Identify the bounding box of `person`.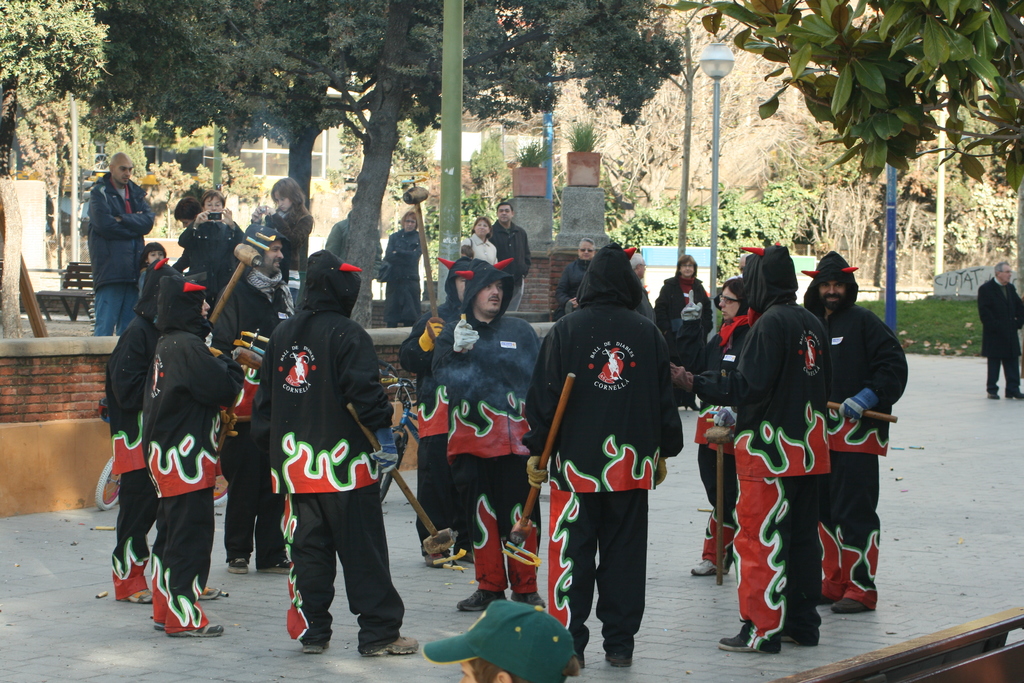
(431,259,550,611).
